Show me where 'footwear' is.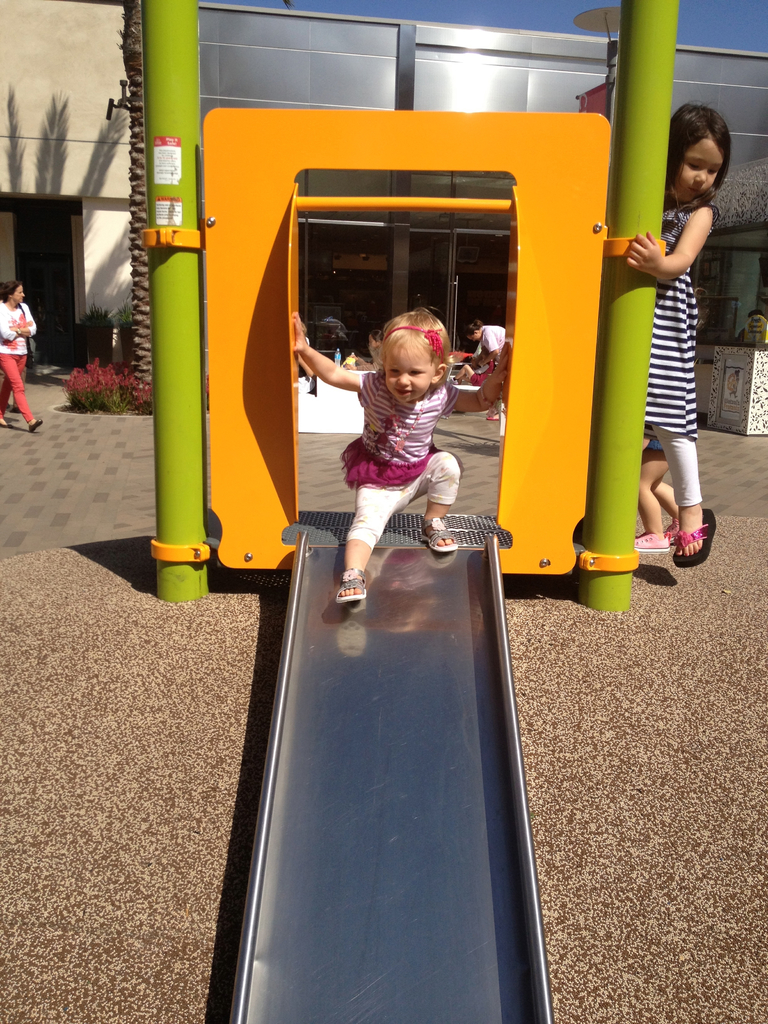
'footwear' is at detection(419, 517, 461, 557).
